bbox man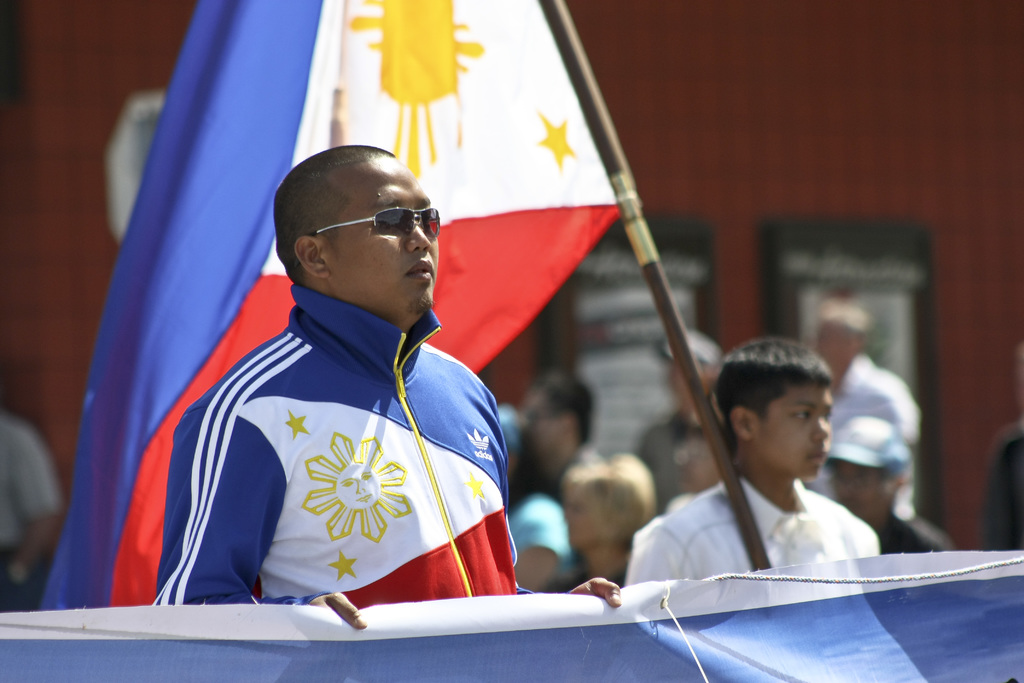
{"left": 815, "top": 298, "right": 920, "bottom": 446}
